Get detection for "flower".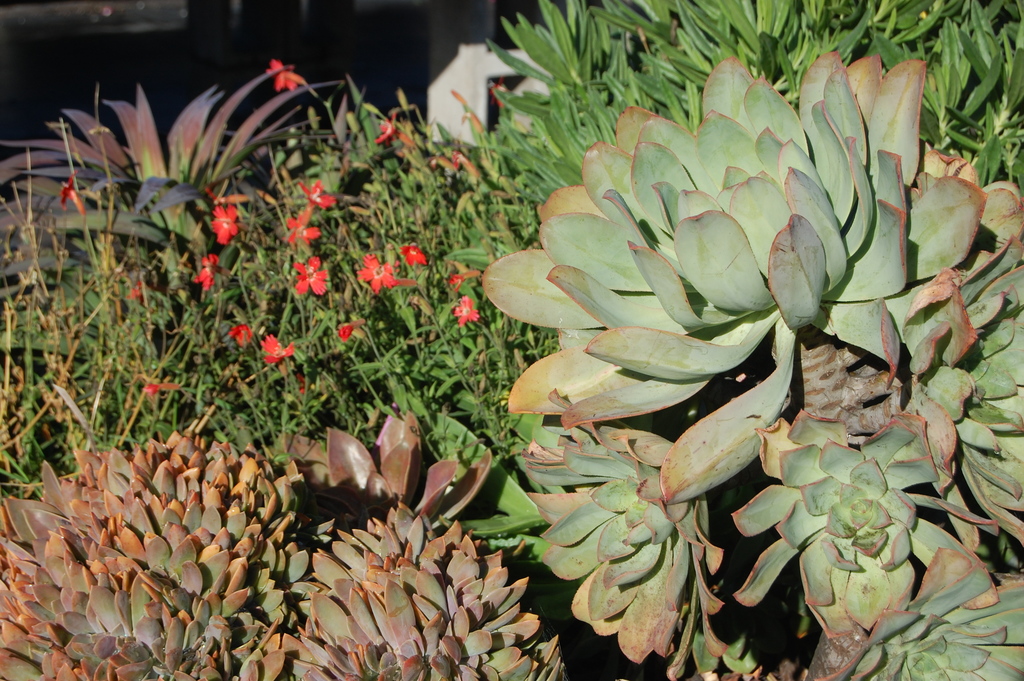
Detection: bbox(257, 333, 294, 363).
